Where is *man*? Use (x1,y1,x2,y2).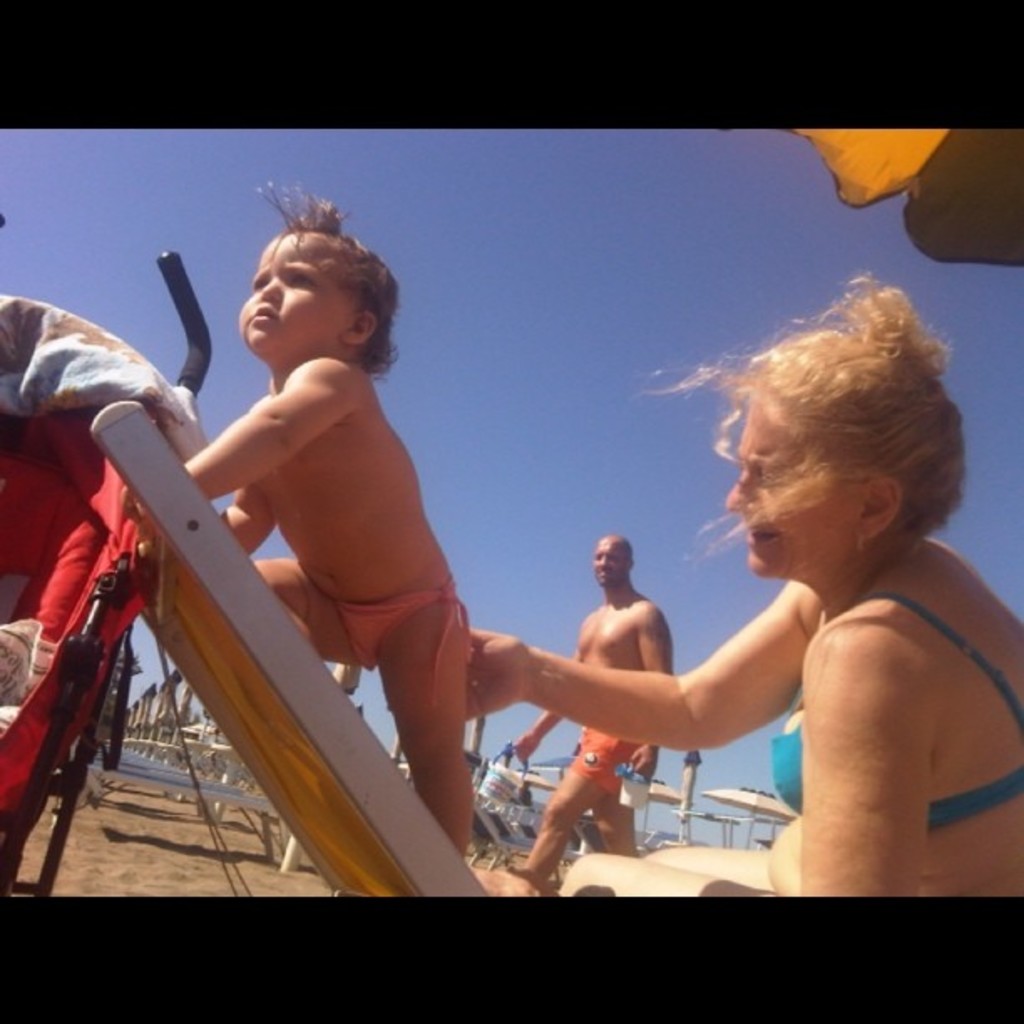
(510,540,679,900).
